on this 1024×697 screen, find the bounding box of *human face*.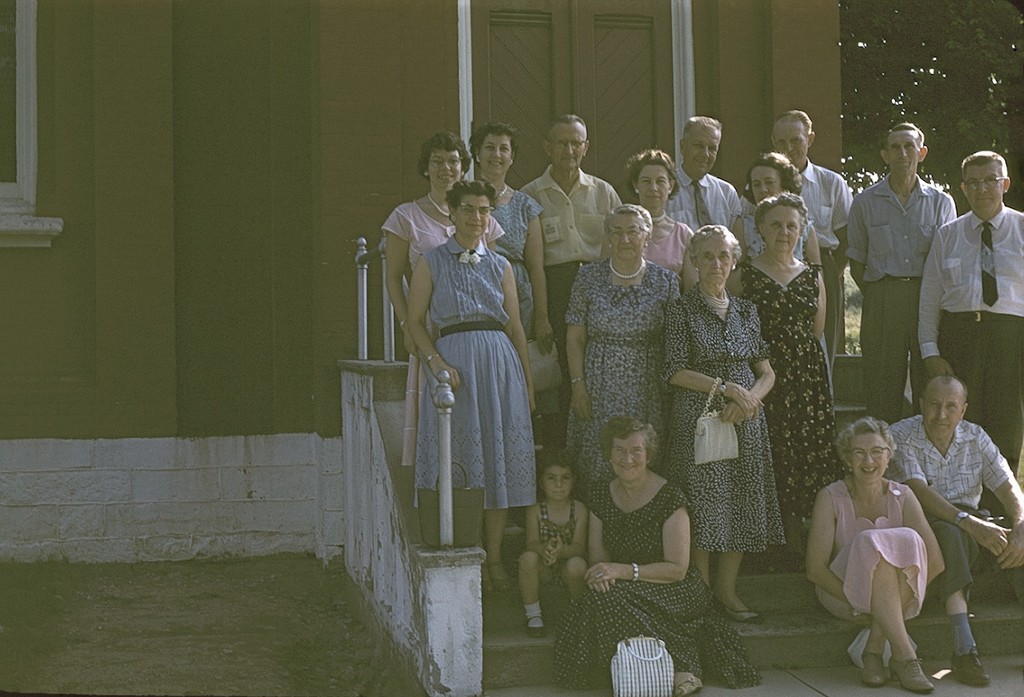
Bounding box: x1=773 y1=117 x2=808 y2=159.
